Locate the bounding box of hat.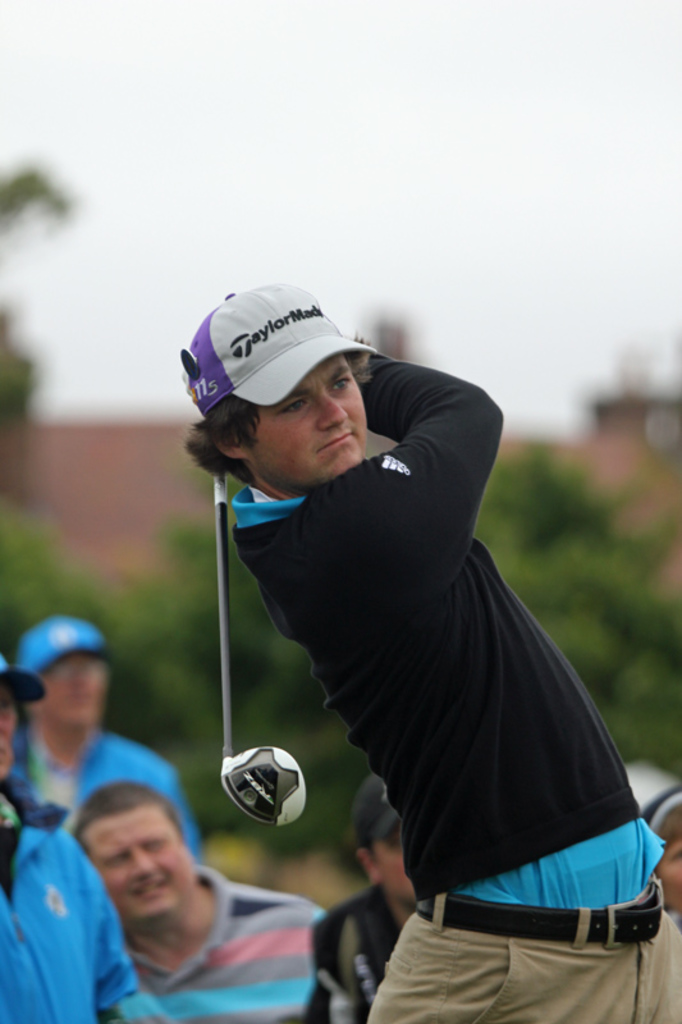
Bounding box: [345,774,402,841].
